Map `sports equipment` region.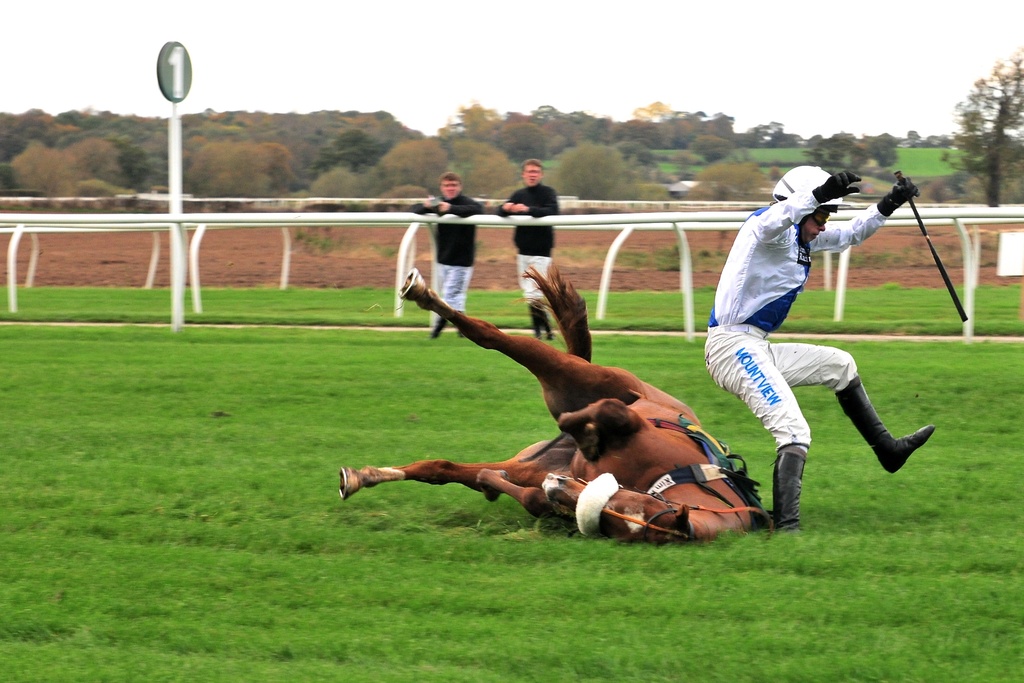
Mapped to <region>877, 176, 919, 218</region>.
